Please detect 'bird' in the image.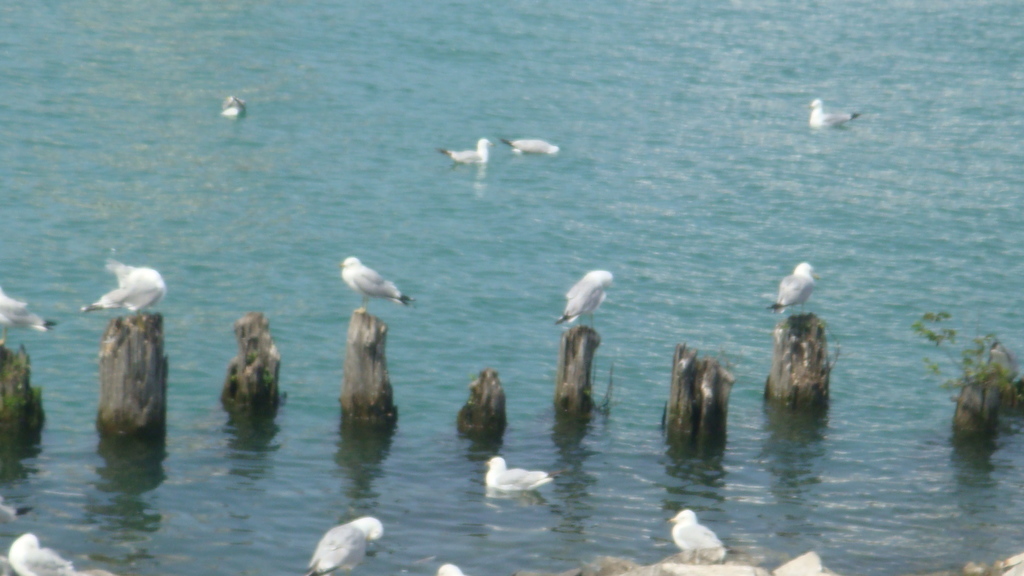
bbox(0, 287, 61, 344).
